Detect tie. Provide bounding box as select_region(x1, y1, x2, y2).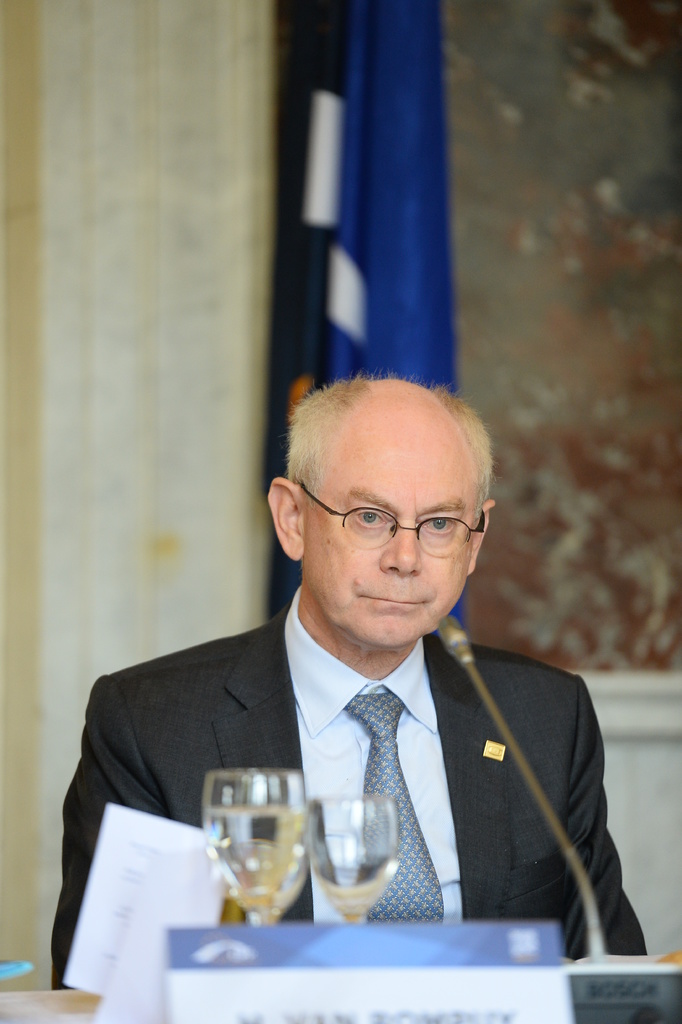
select_region(338, 684, 437, 927).
